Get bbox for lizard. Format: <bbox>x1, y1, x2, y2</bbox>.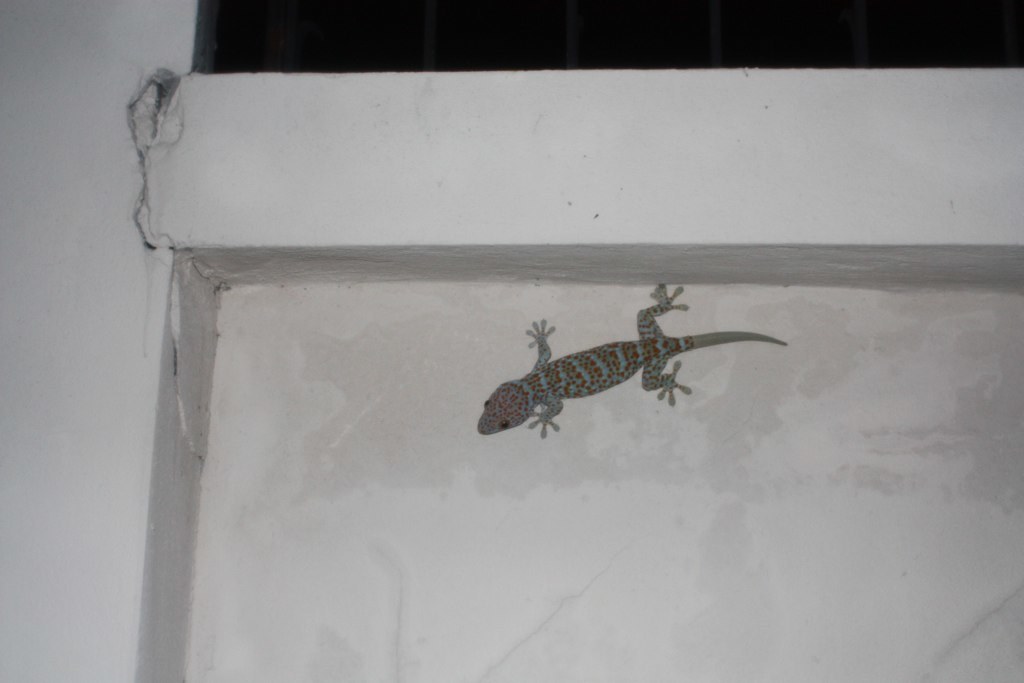
<bbox>470, 291, 775, 452</bbox>.
